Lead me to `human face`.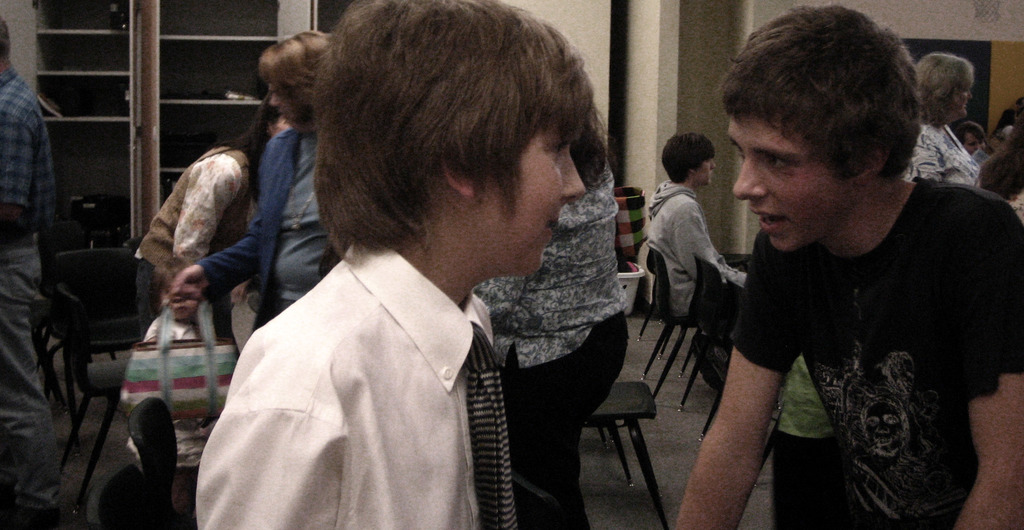
Lead to (961, 122, 984, 157).
